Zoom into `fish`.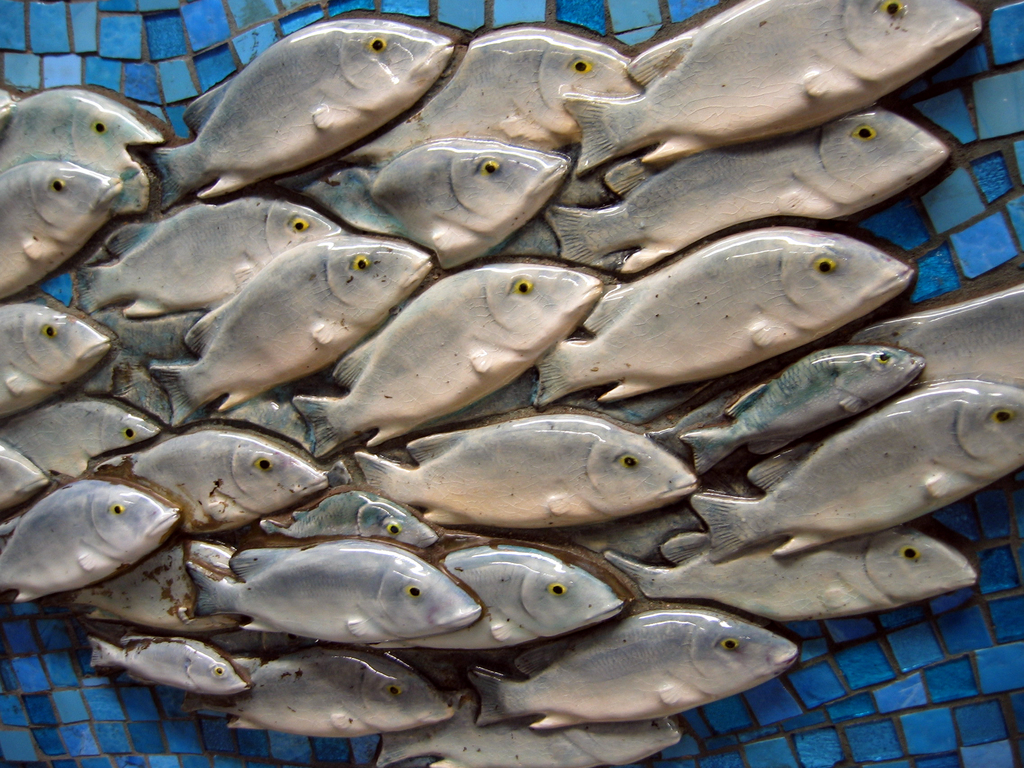
Zoom target: 0:300:109:422.
